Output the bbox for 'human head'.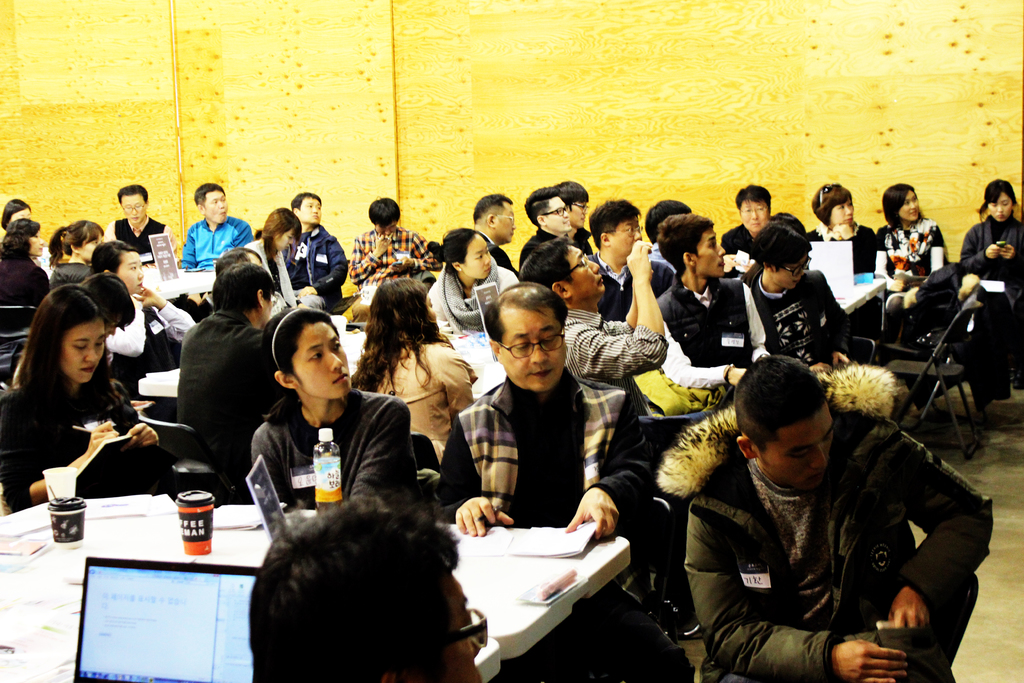
x1=21 y1=285 x2=102 y2=388.
